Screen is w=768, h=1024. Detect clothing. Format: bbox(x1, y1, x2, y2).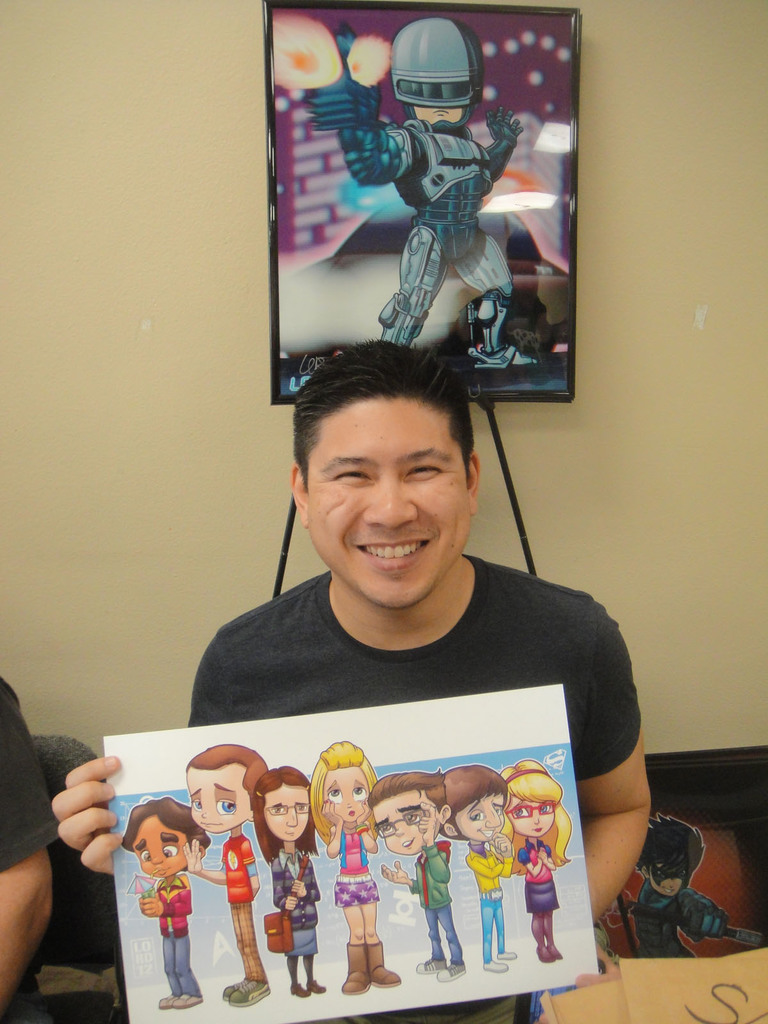
bbox(218, 823, 266, 982).
